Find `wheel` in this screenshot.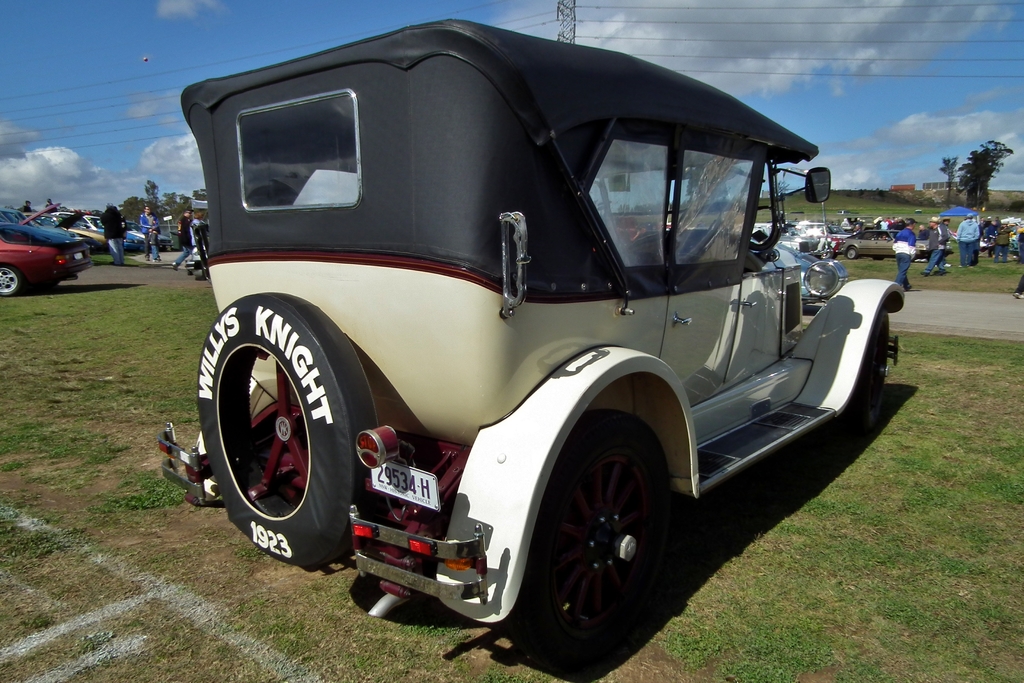
The bounding box for `wheel` is box(872, 256, 883, 260).
